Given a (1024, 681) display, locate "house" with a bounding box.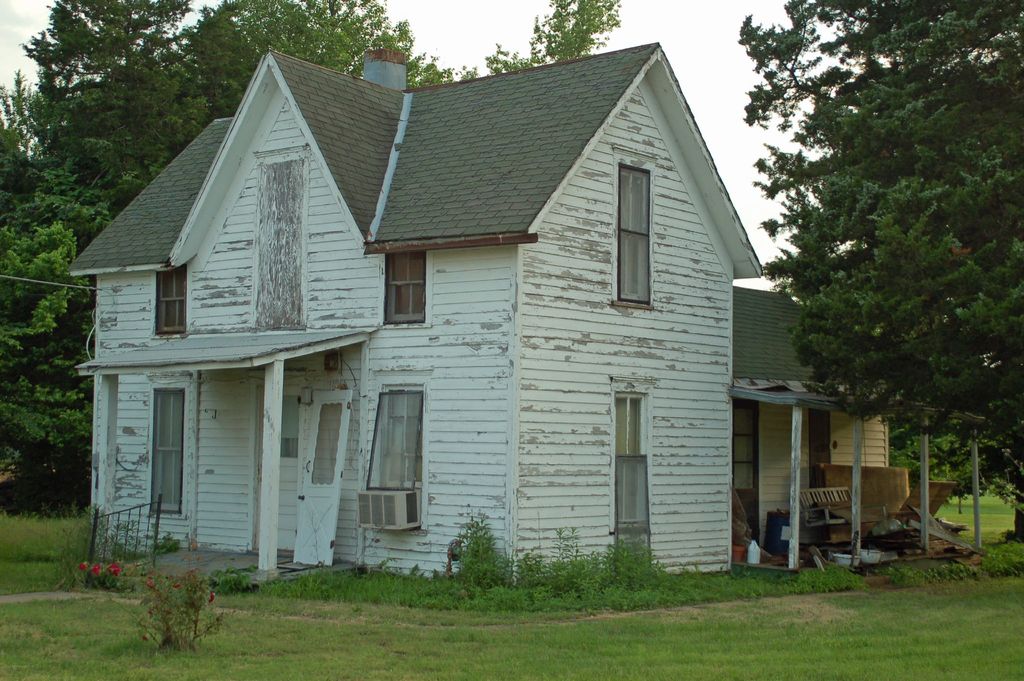
Located: [left=65, top=38, right=985, bottom=594].
